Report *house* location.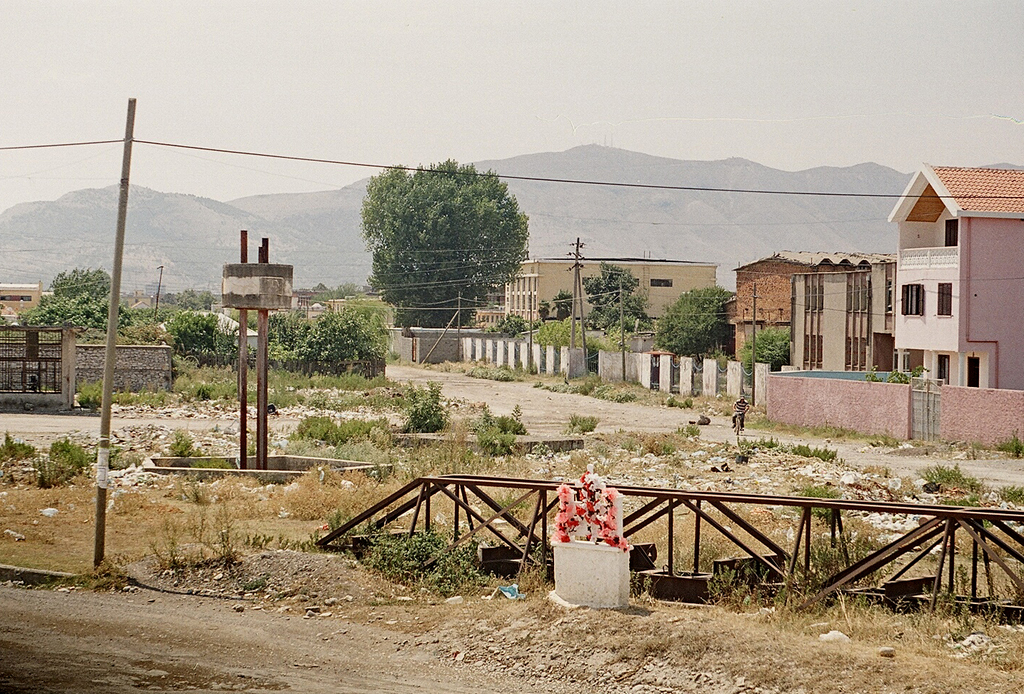
Report: (left=0, top=273, right=50, bottom=325).
